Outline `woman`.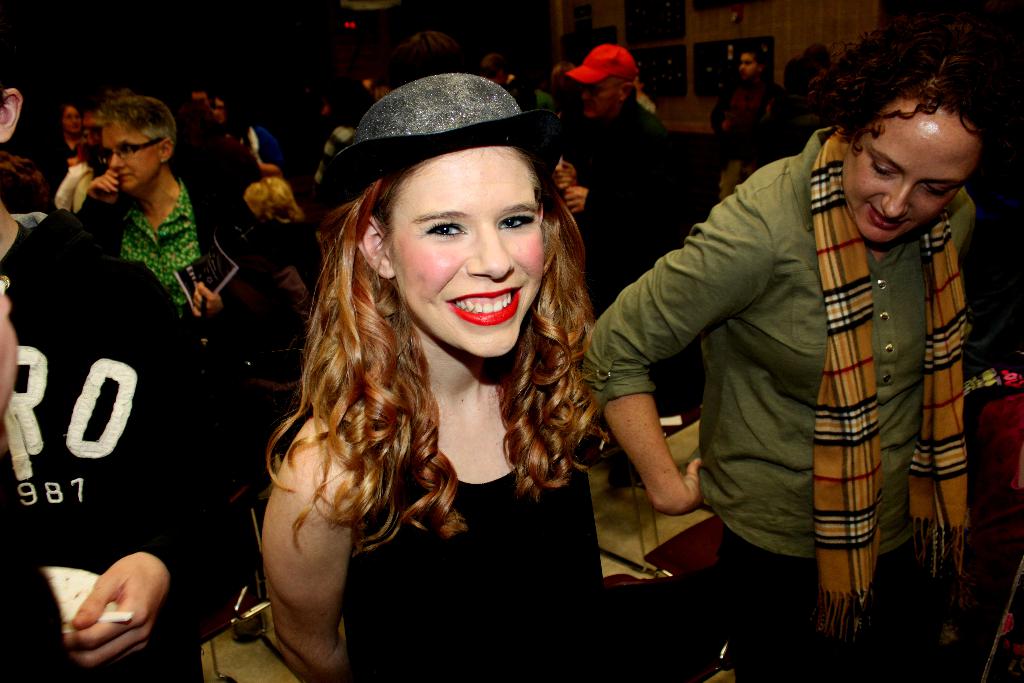
Outline: bbox=[580, 15, 1018, 682].
